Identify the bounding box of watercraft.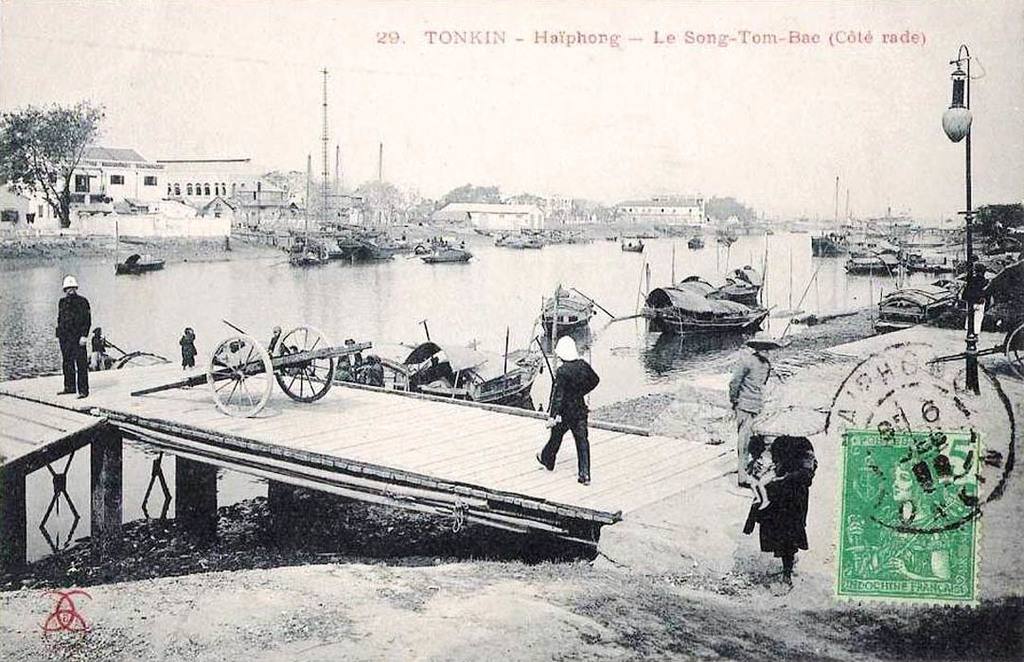
<region>337, 233, 393, 262</region>.
